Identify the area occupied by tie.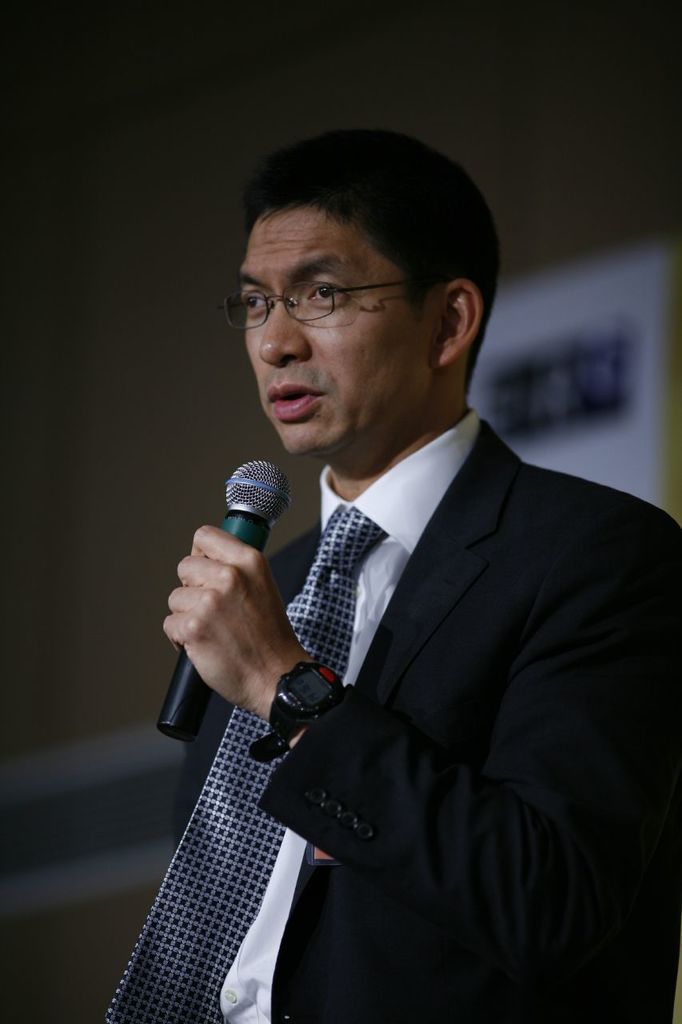
Area: select_region(102, 498, 389, 1023).
